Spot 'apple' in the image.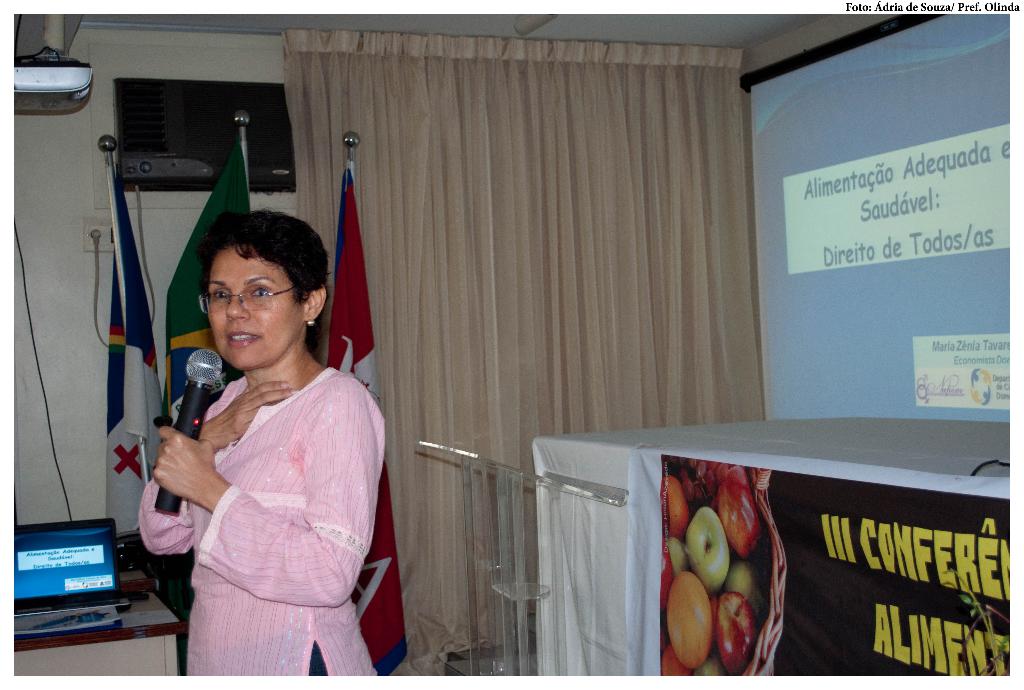
'apple' found at pyautogui.locateOnScreen(716, 464, 763, 557).
